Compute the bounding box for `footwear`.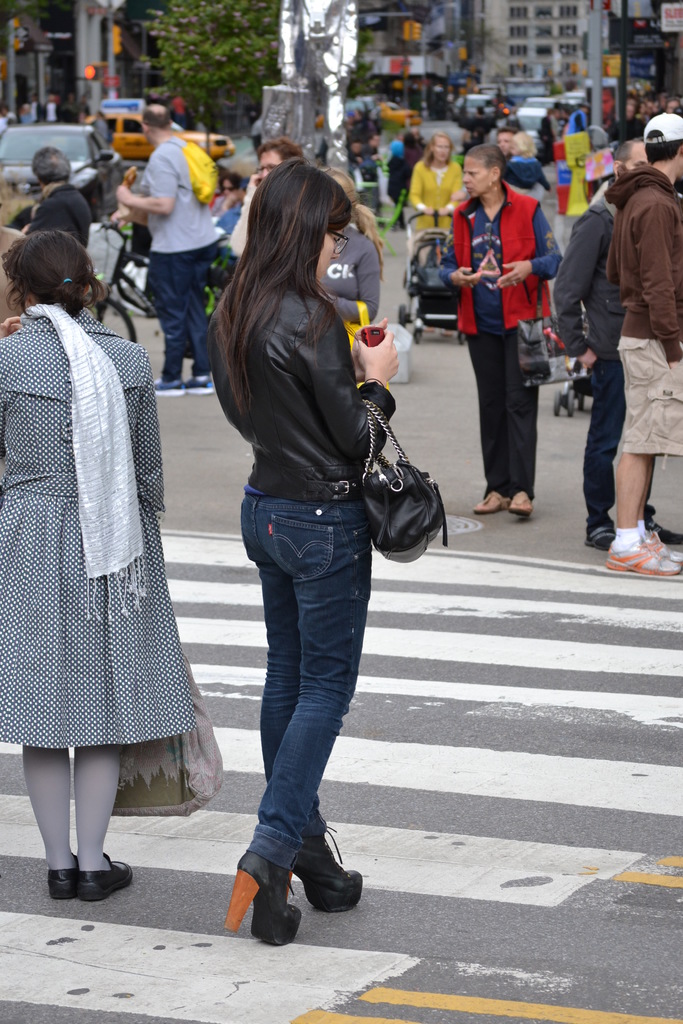
crop(183, 378, 217, 395).
